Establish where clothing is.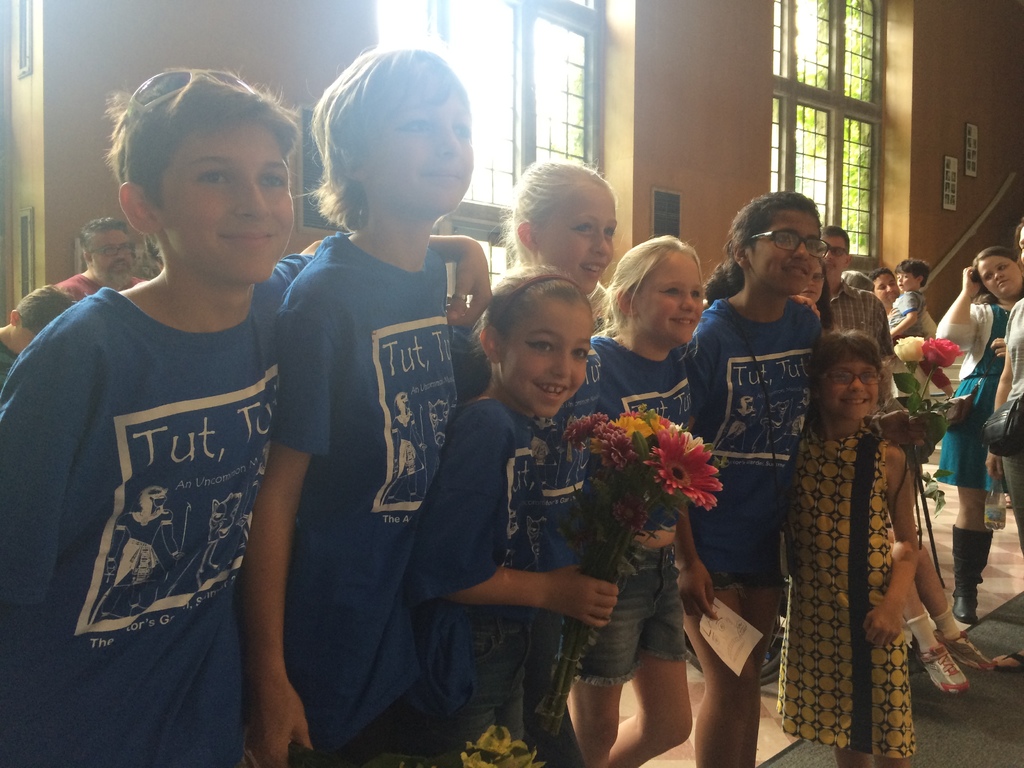
Established at 0:344:15:380.
